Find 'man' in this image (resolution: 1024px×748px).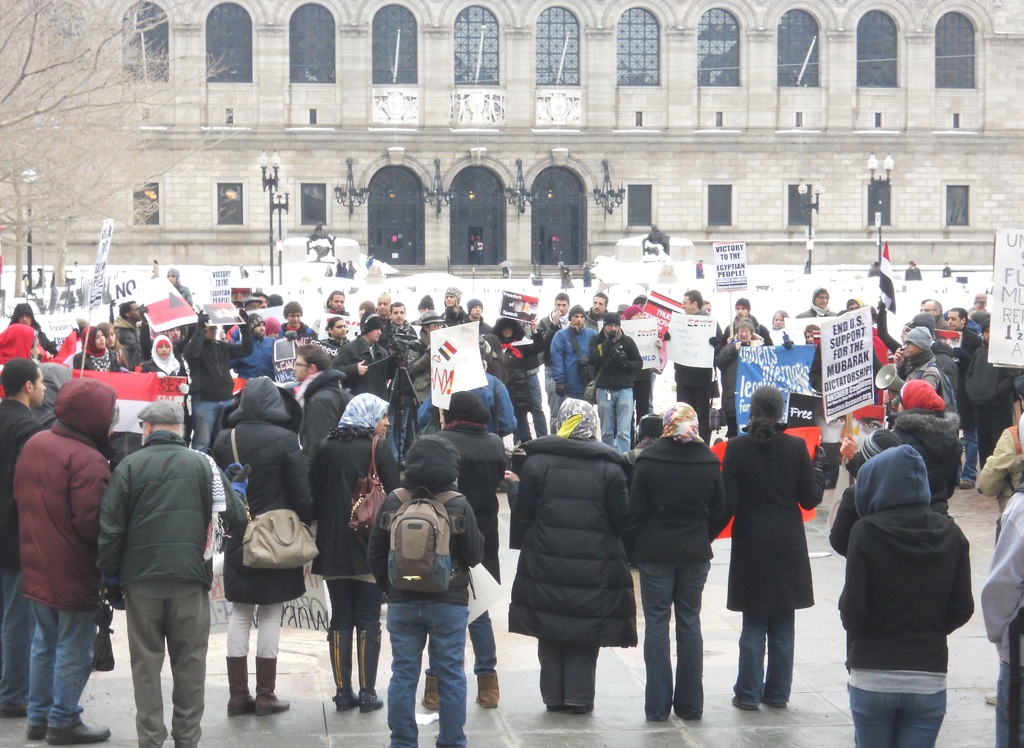
280,303,317,339.
